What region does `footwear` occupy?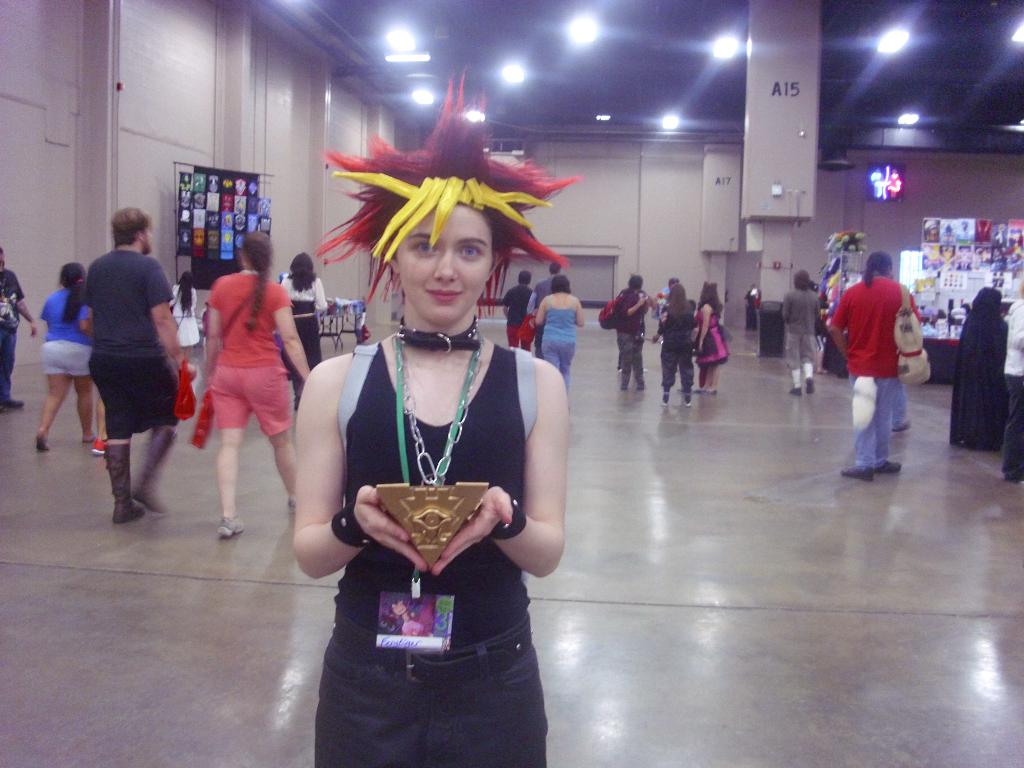
(841, 462, 874, 483).
